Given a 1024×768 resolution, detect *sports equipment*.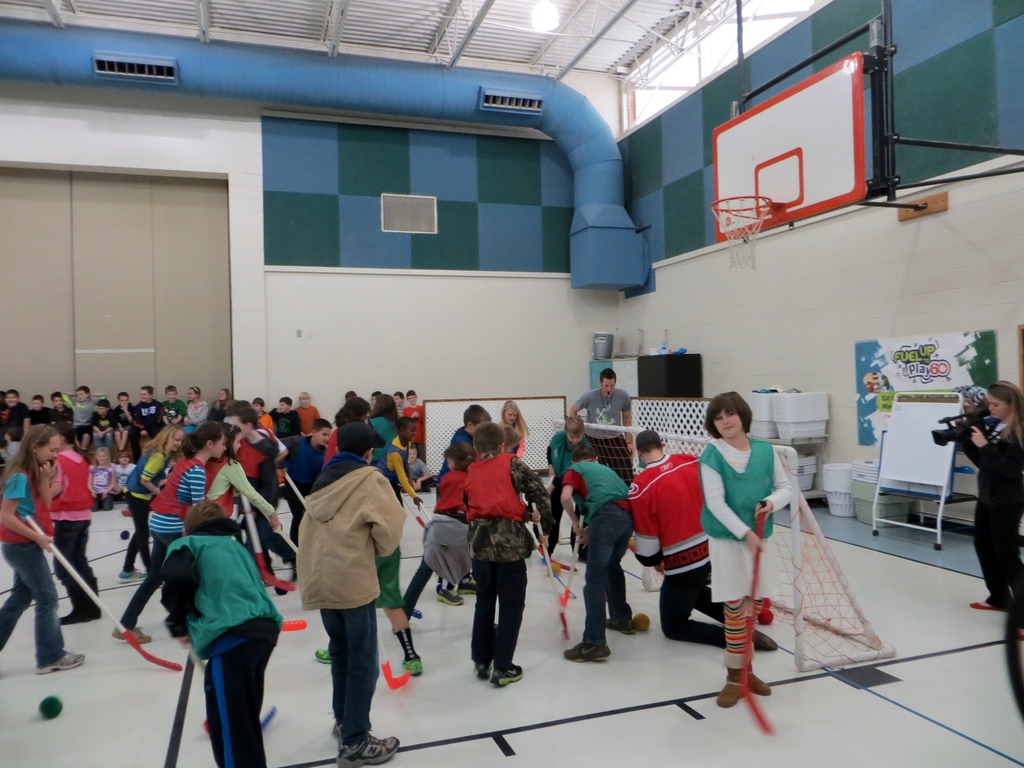
select_region(739, 503, 776, 732).
